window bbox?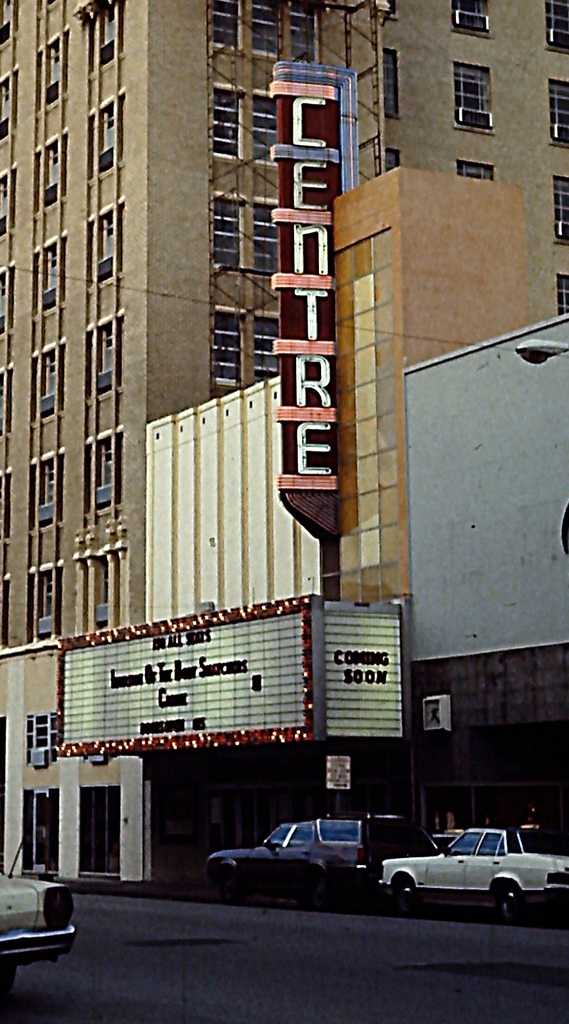
(554,176,568,234)
